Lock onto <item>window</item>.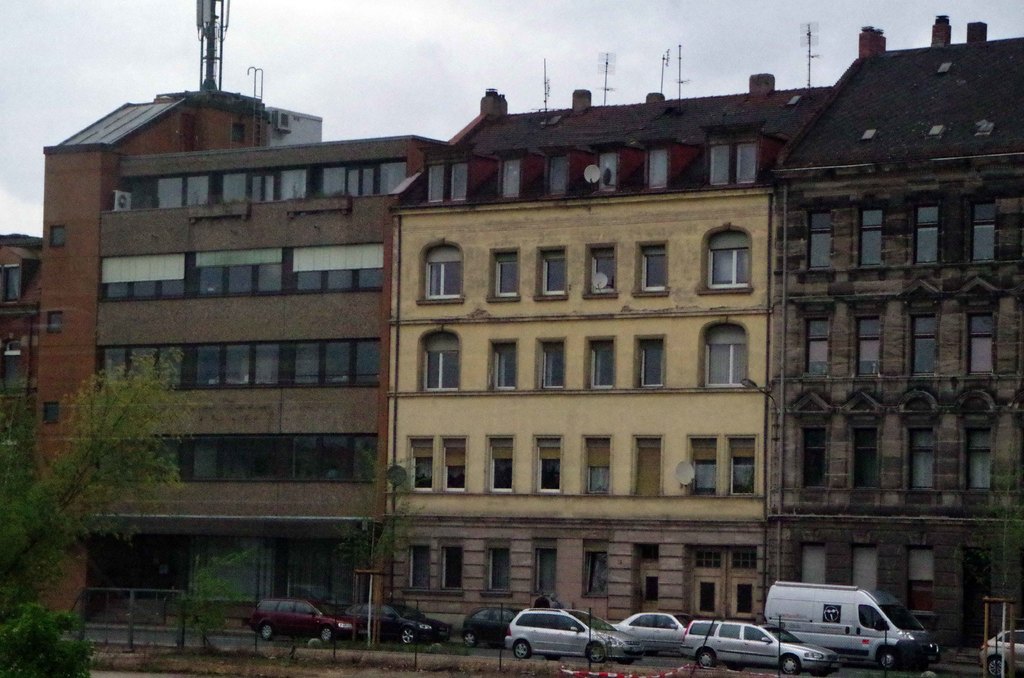
Locked: 582 540 607 602.
